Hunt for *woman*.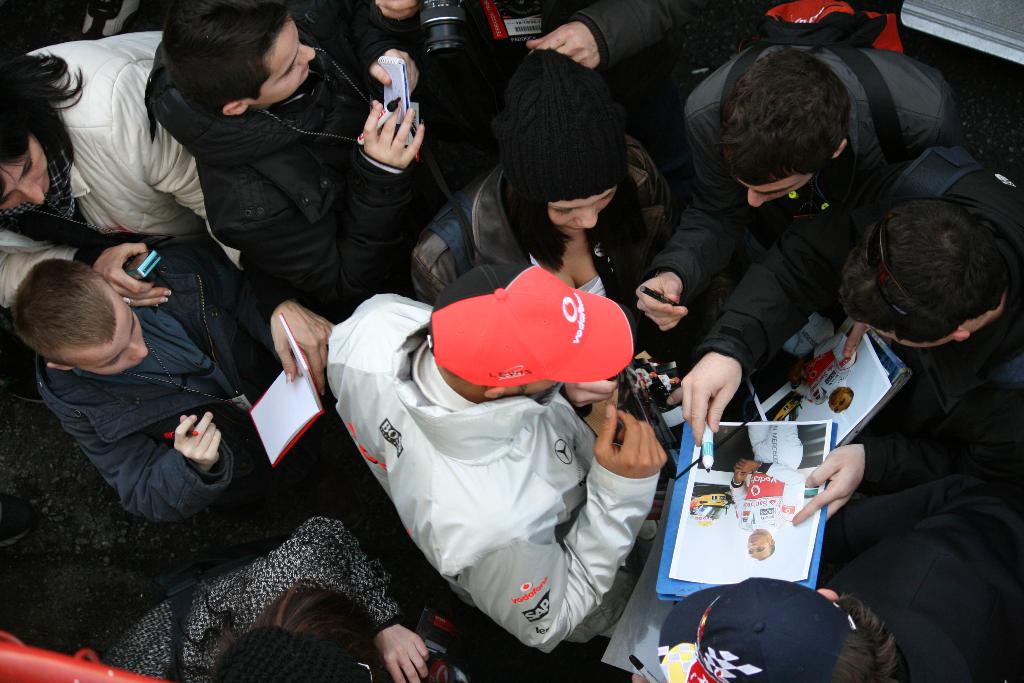
Hunted down at (left=0, top=29, right=241, bottom=315).
